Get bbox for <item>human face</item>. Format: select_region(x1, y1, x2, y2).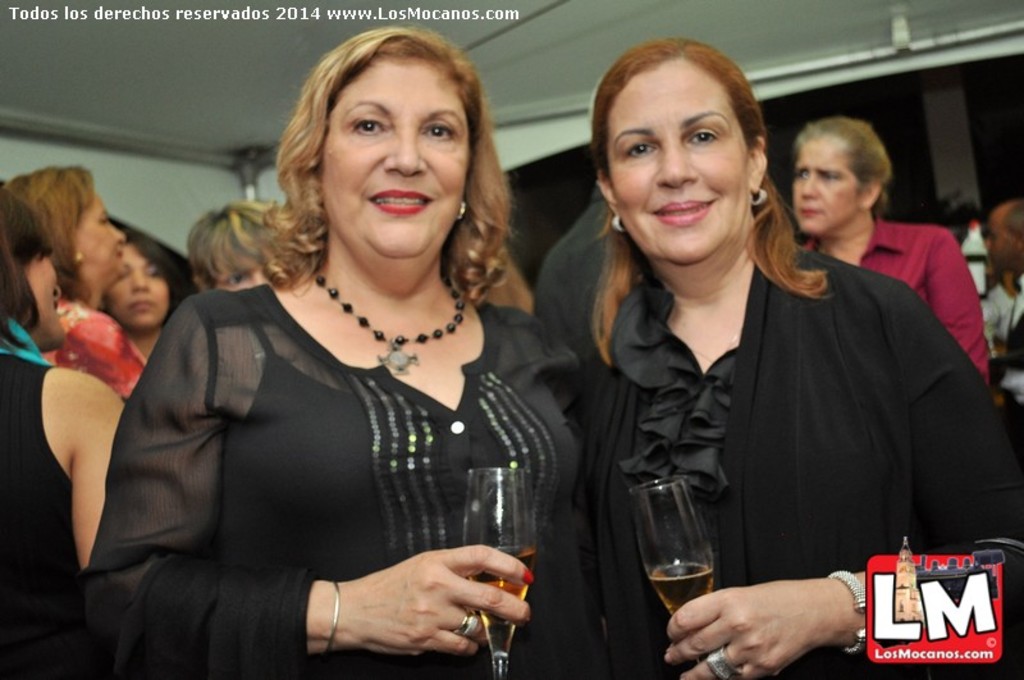
select_region(320, 55, 475, 260).
